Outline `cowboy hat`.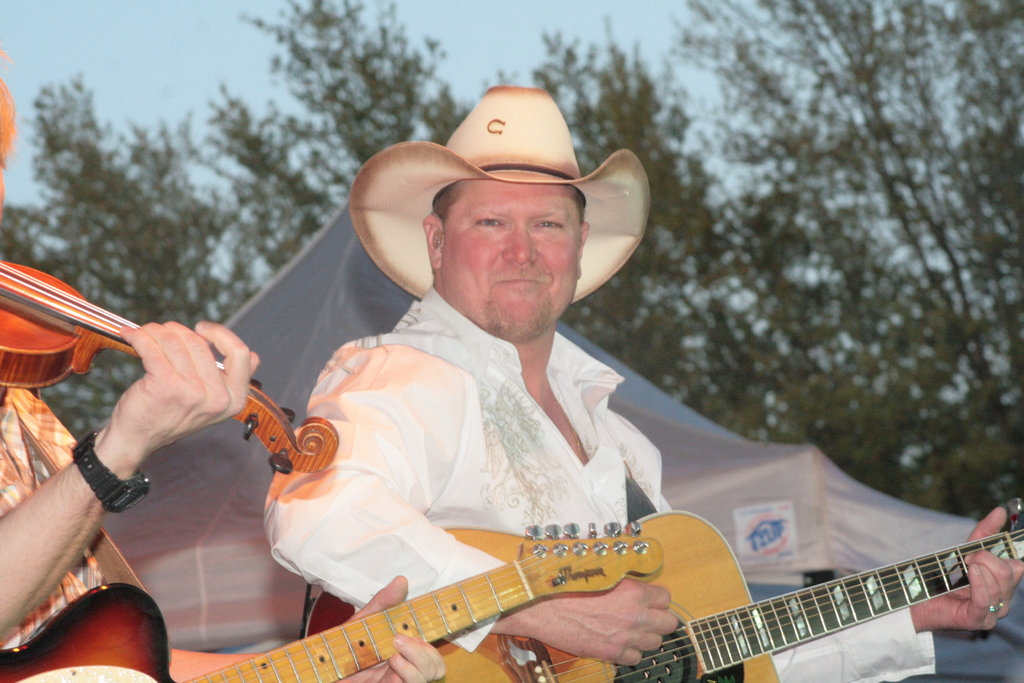
Outline: region(348, 80, 648, 315).
